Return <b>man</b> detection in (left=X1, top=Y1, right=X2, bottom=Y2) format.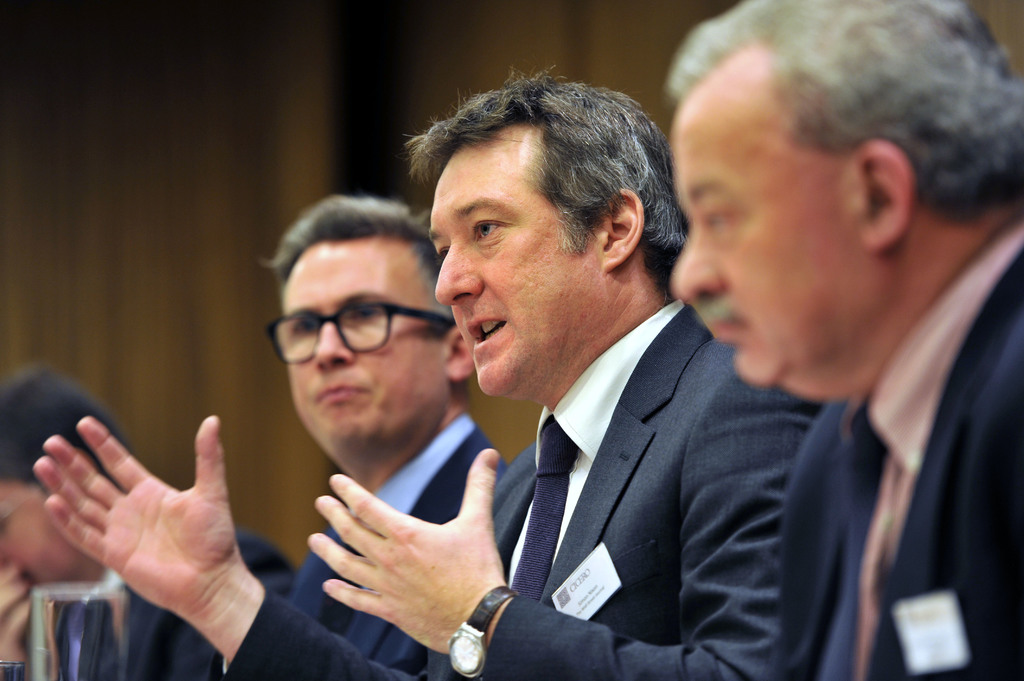
(left=660, top=0, right=1023, bottom=680).
